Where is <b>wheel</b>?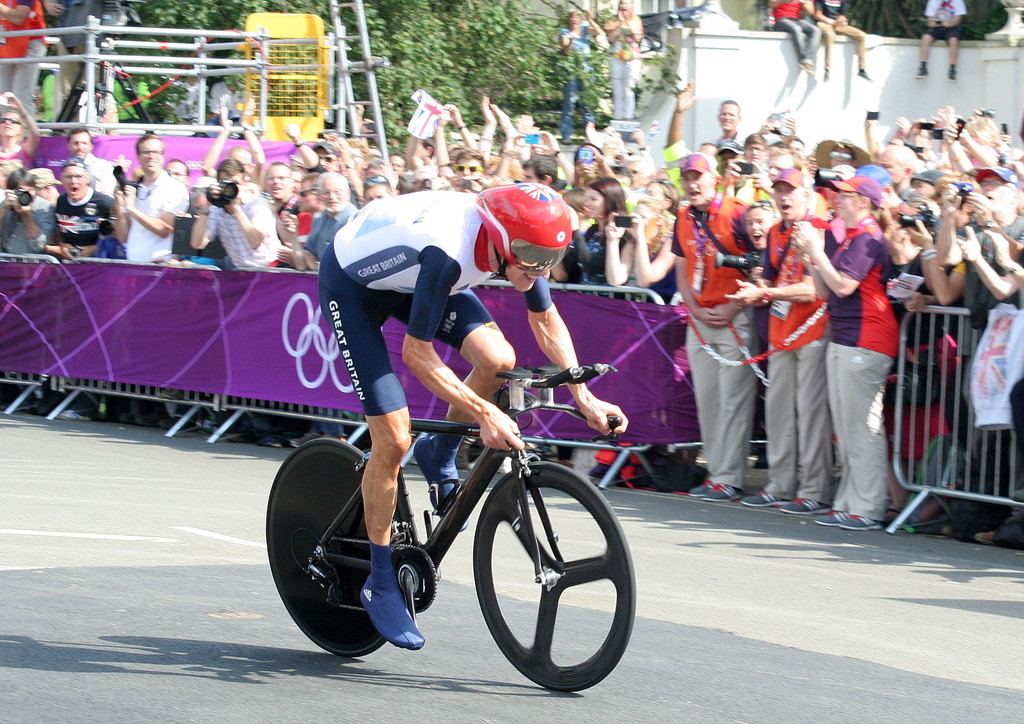
left=266, top=434, right=407, bottom=656.
